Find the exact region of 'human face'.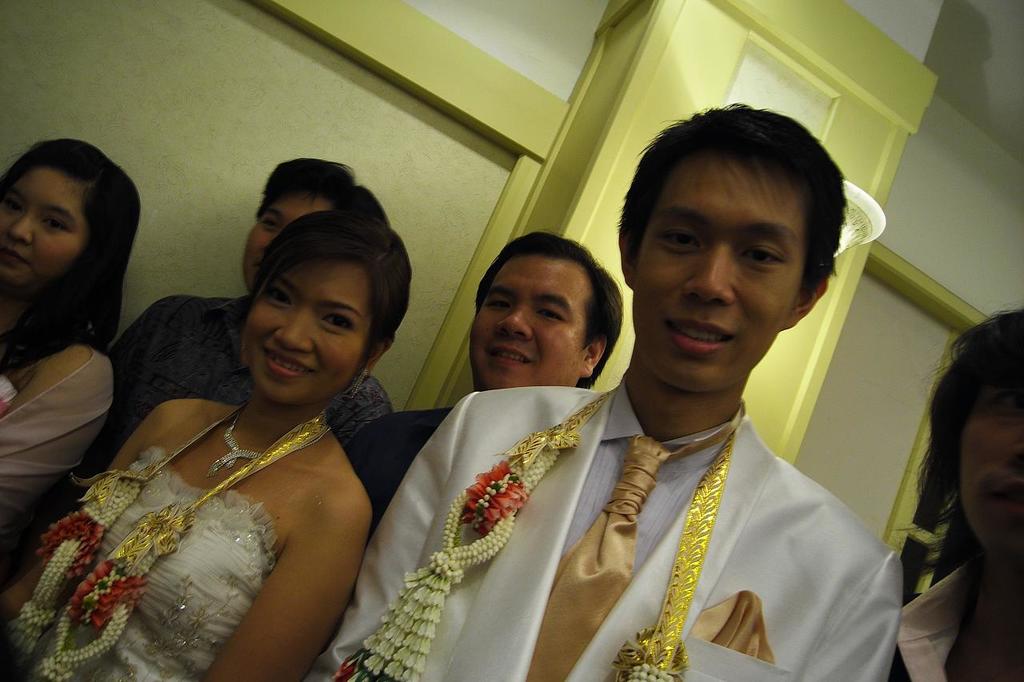
Exact region: select_region(465, 252, 587, 388).
